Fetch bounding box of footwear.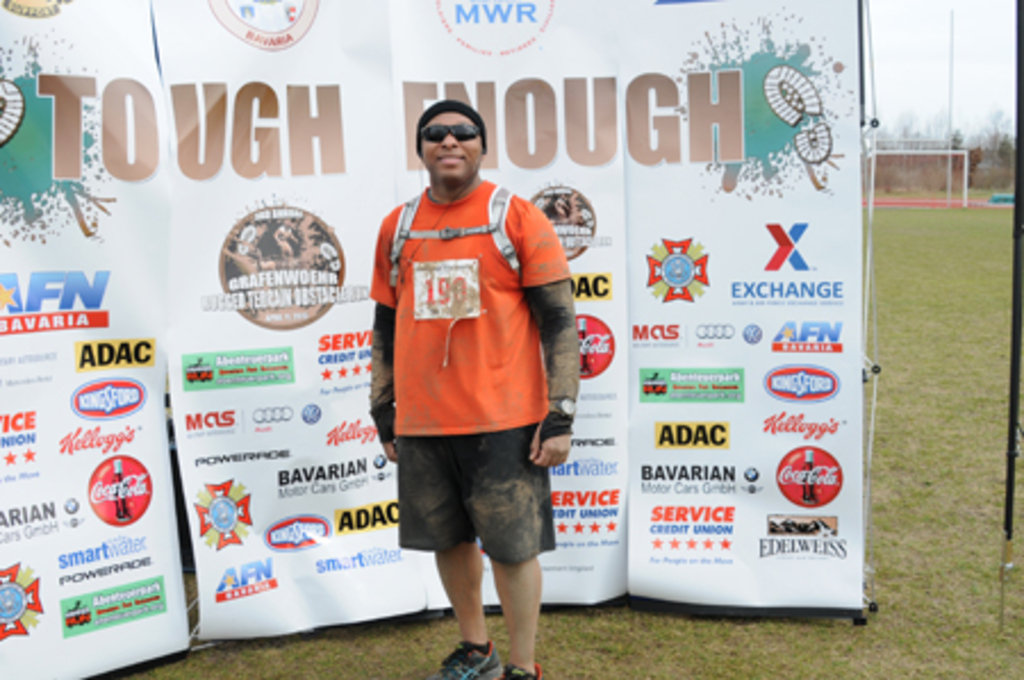
Bbox: BBox(437, 639, 498, 678).
